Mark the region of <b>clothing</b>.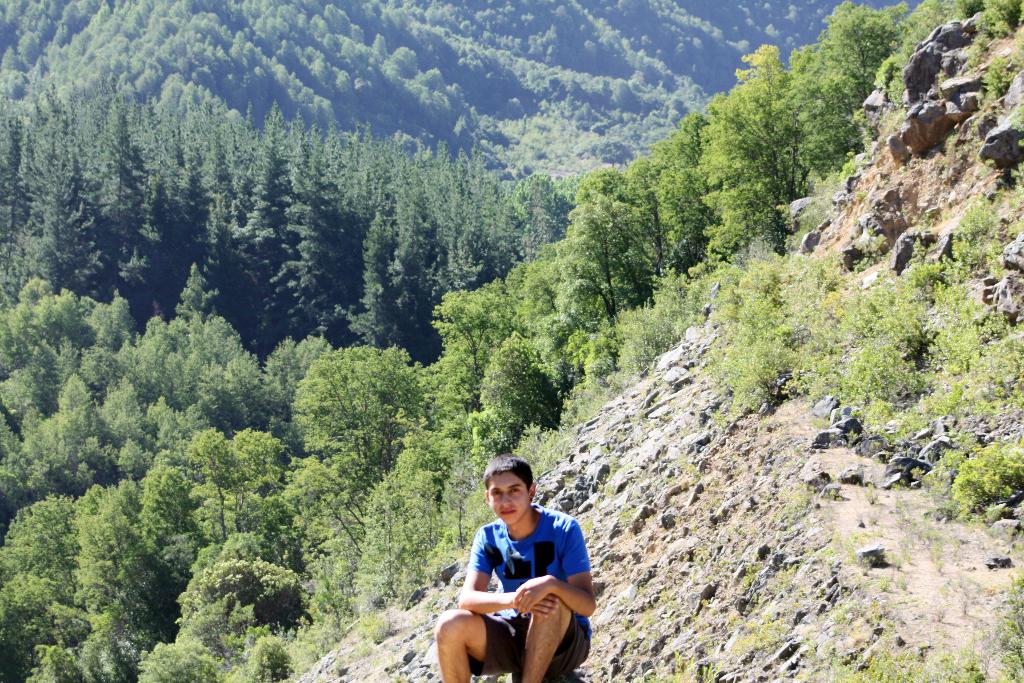
Region: crop(463, 498, 590, 682).
